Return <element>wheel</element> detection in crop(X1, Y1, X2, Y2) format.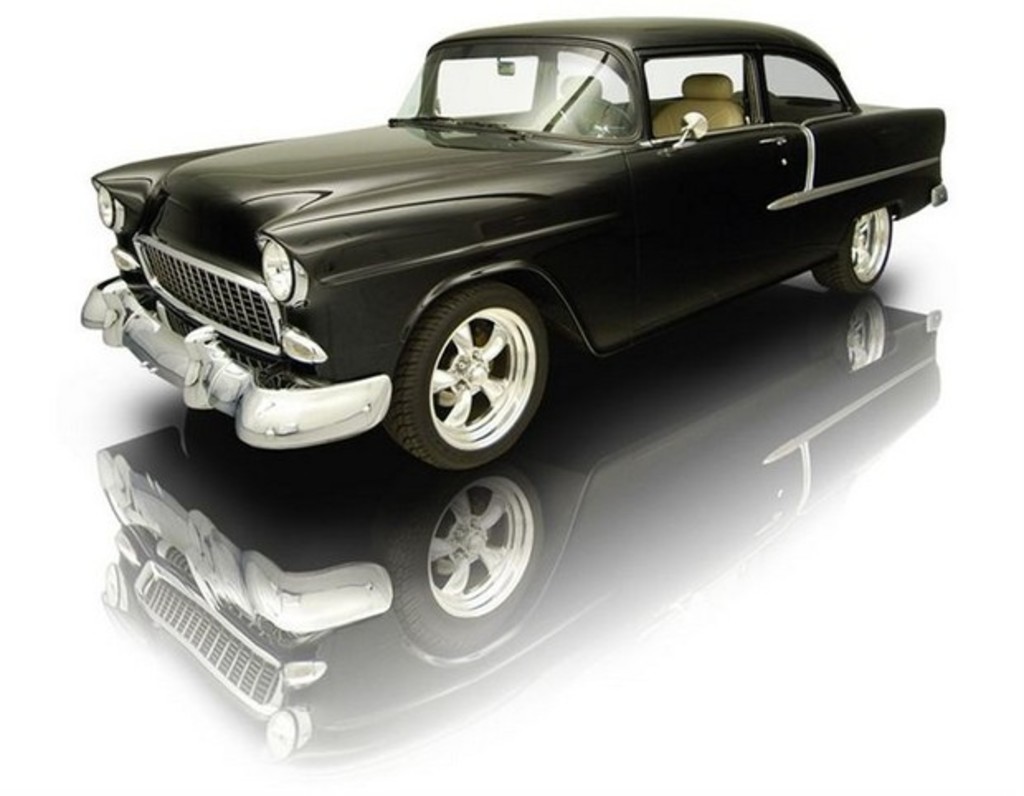
crop(816, 200, 897, 302).
